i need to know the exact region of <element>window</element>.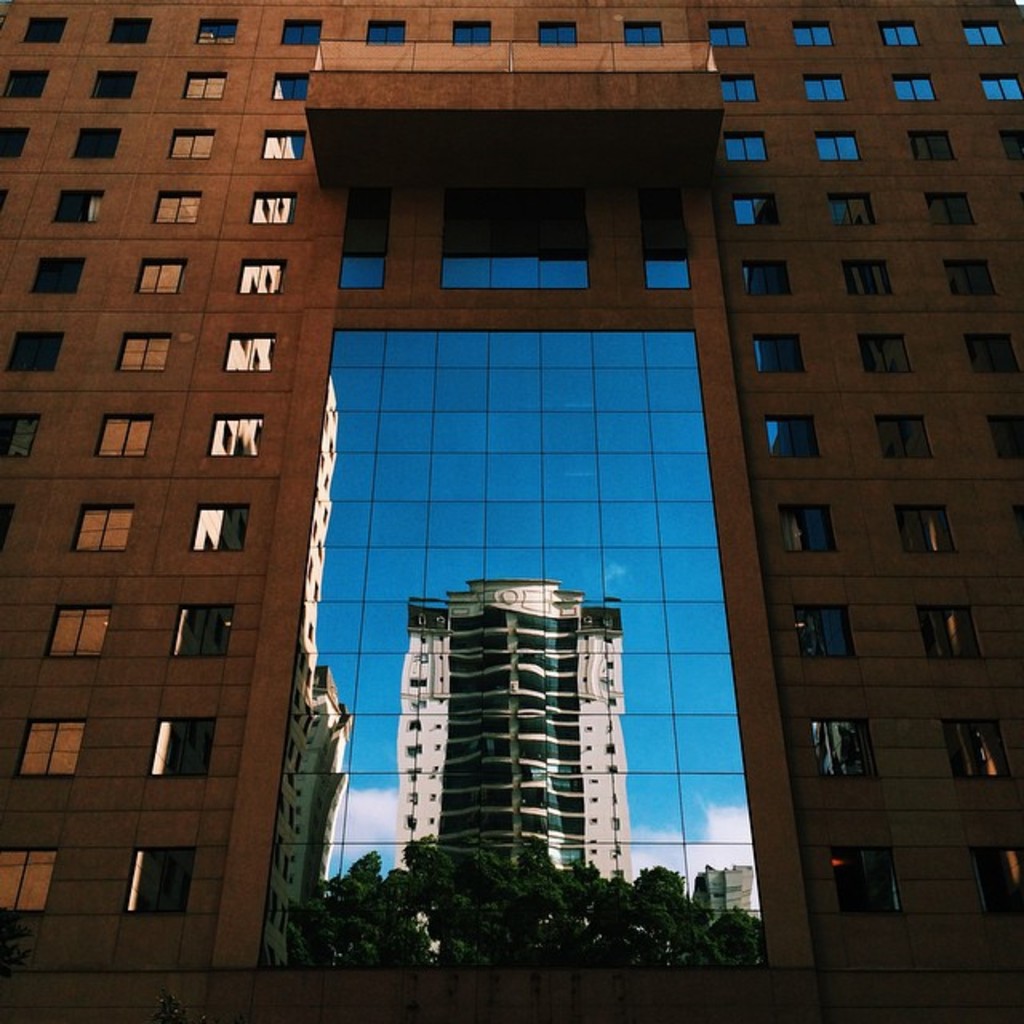
Region: pyautogui.locateOnScreen(883, 19, 922, 40).
